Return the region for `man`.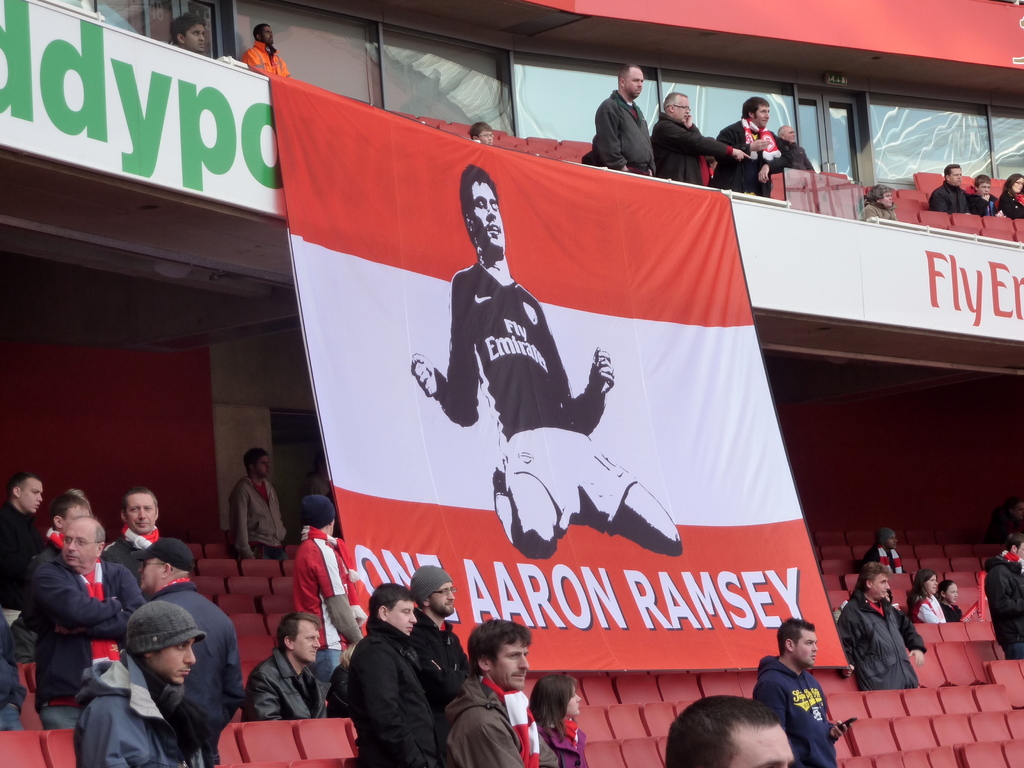
Rect(242, 17, 287, 80).
